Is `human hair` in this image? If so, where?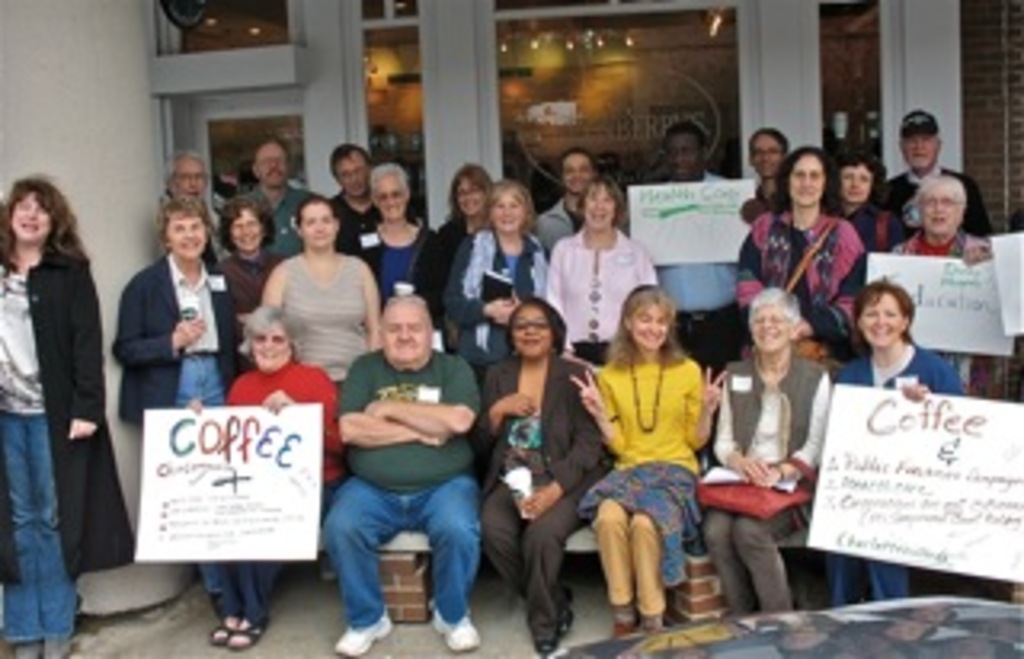
Yes, at BBox(250, 131, 291, 170).
